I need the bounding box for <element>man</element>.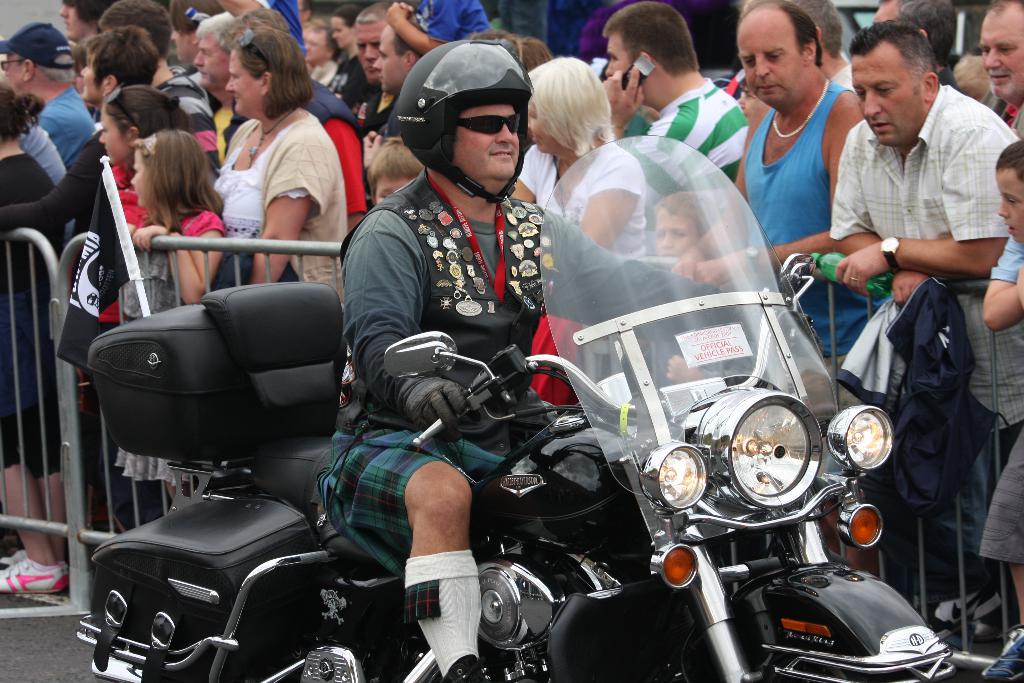
Here it is: <bbox>976, 0, 1023, 135</bbox>.
